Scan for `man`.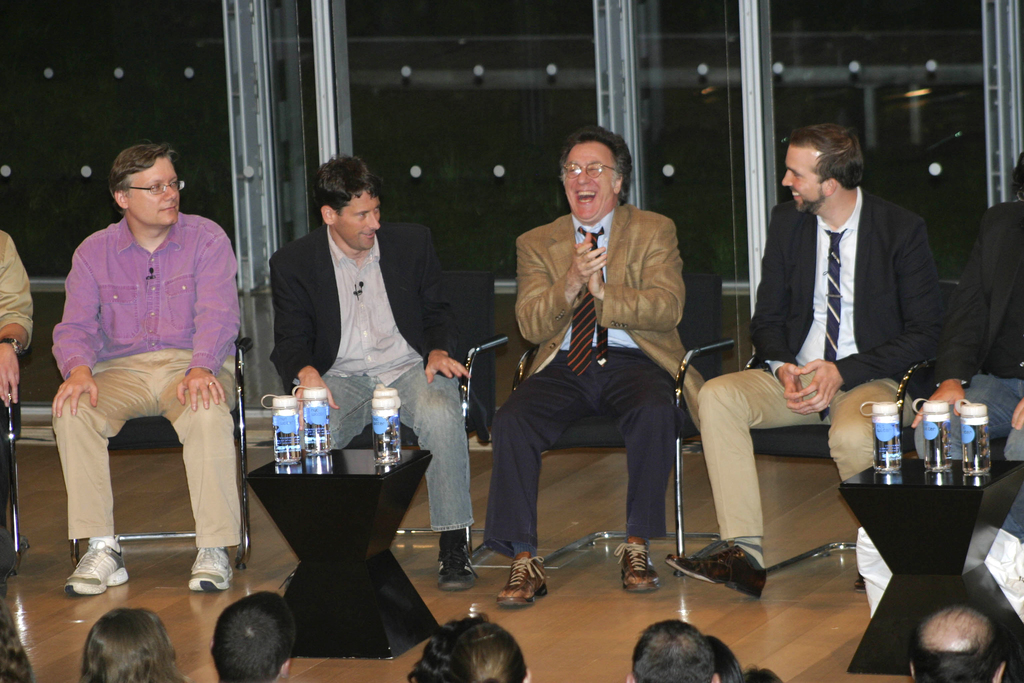
Scan result: 664:122:942:606.
